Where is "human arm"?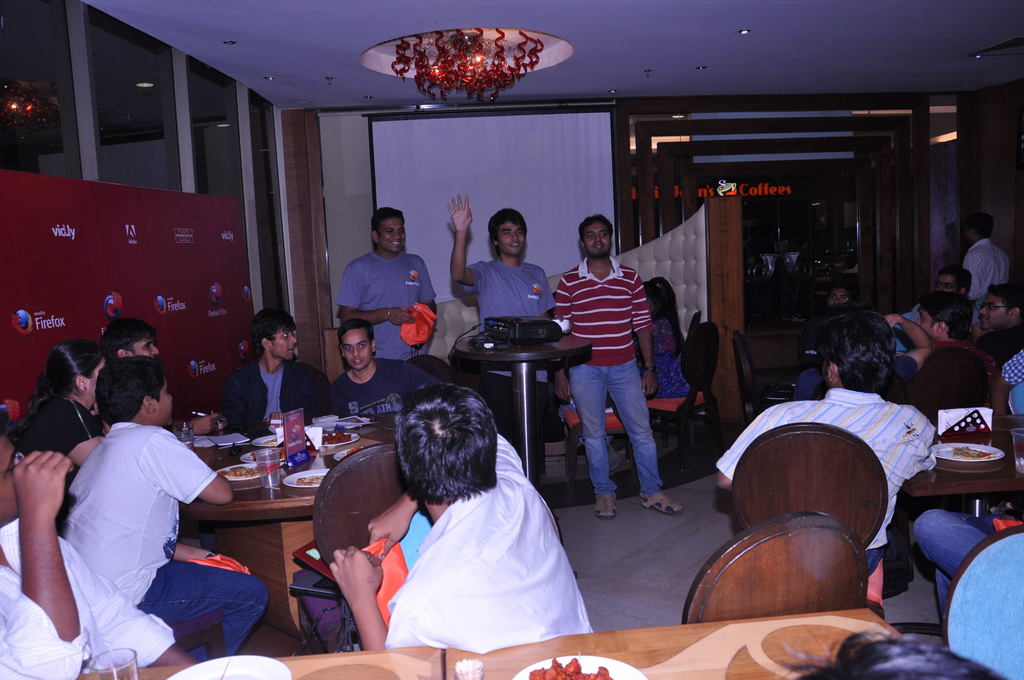
box(331, 546, 431, 646).
